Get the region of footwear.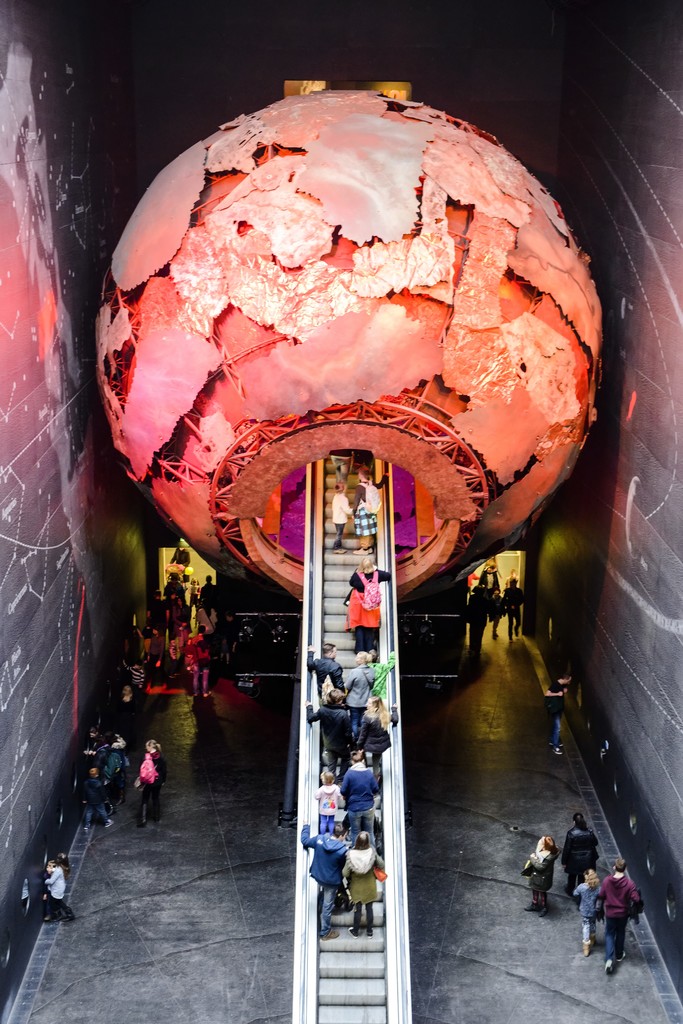
rect(590, 929, 595, 943).
